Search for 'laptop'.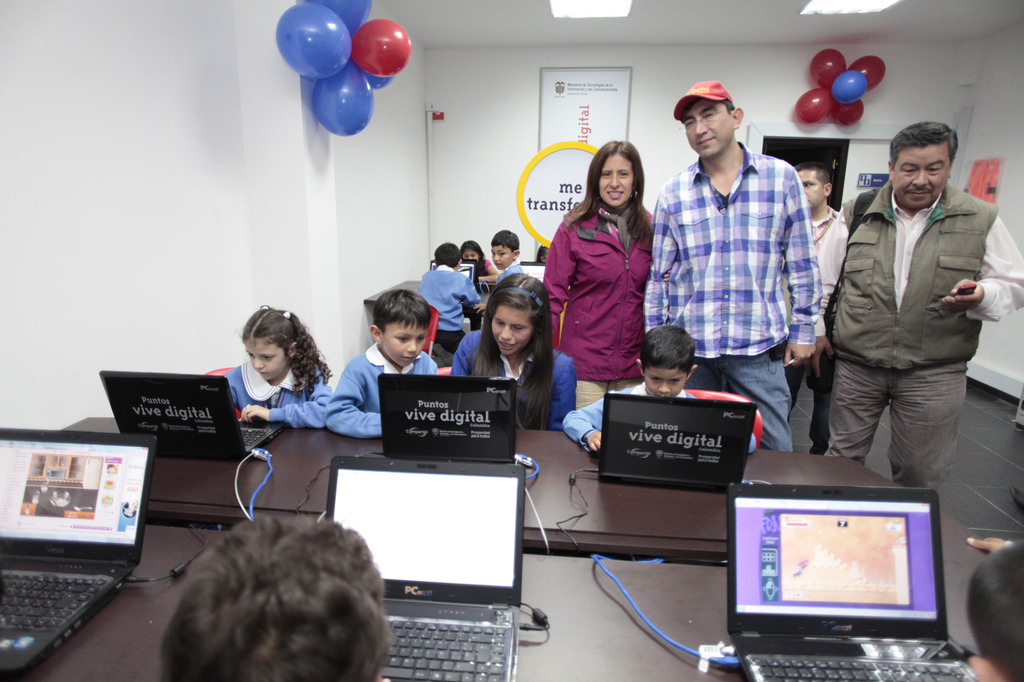
Found at box(97, 370, 287, 463).
